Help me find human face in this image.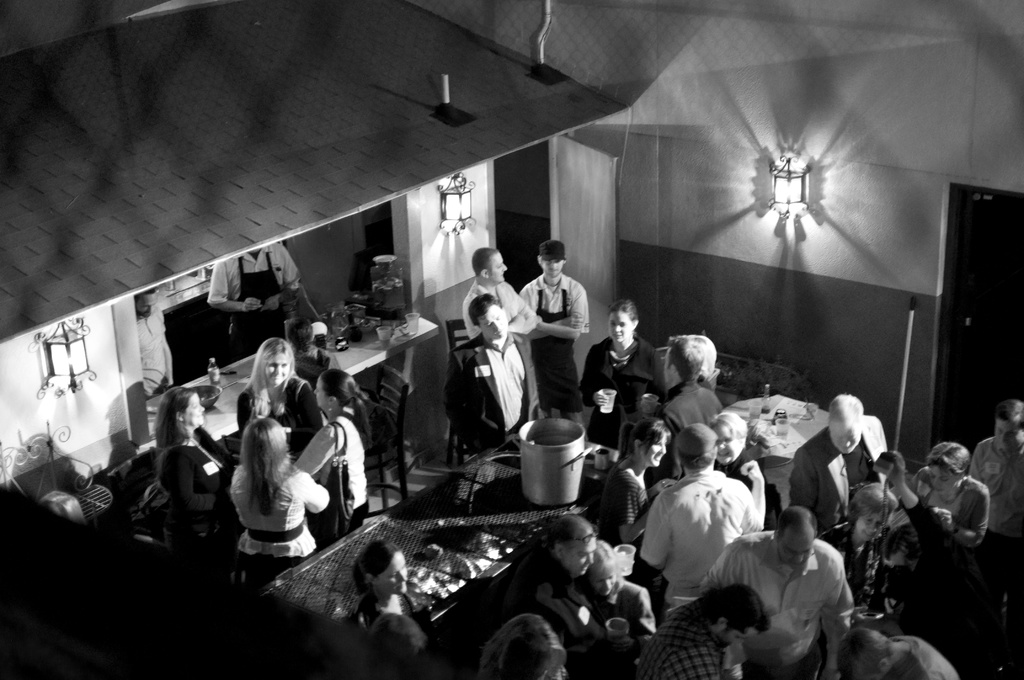
Found it: 180/393/207/427.
